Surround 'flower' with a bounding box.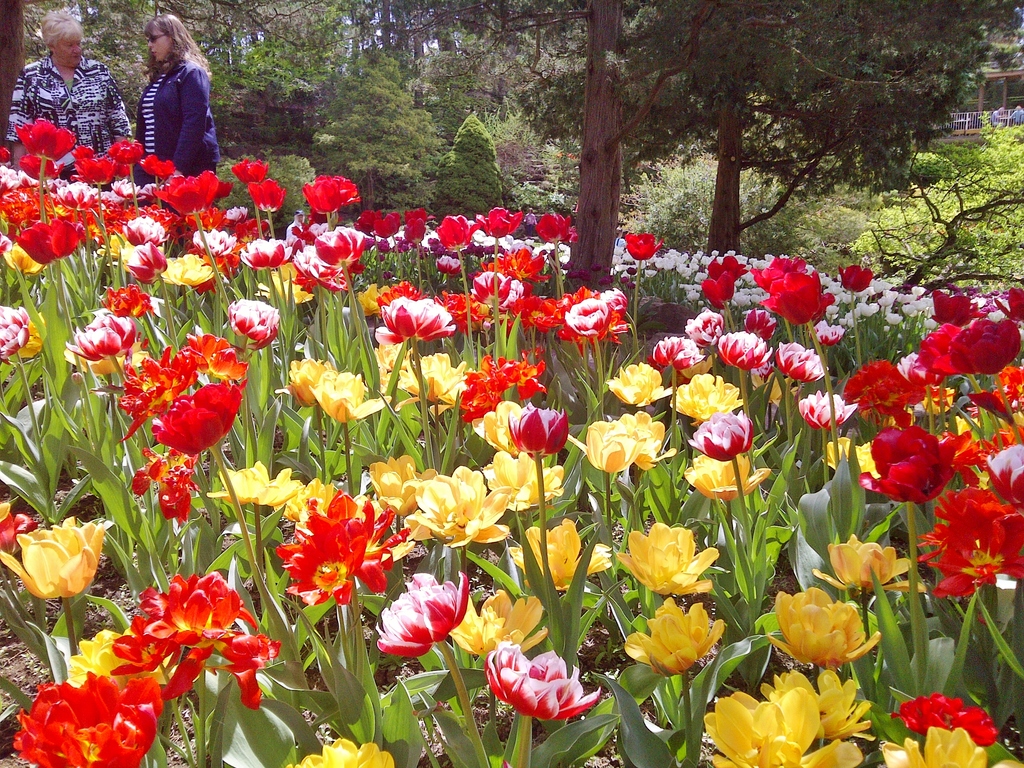
907:480:1023:596.
